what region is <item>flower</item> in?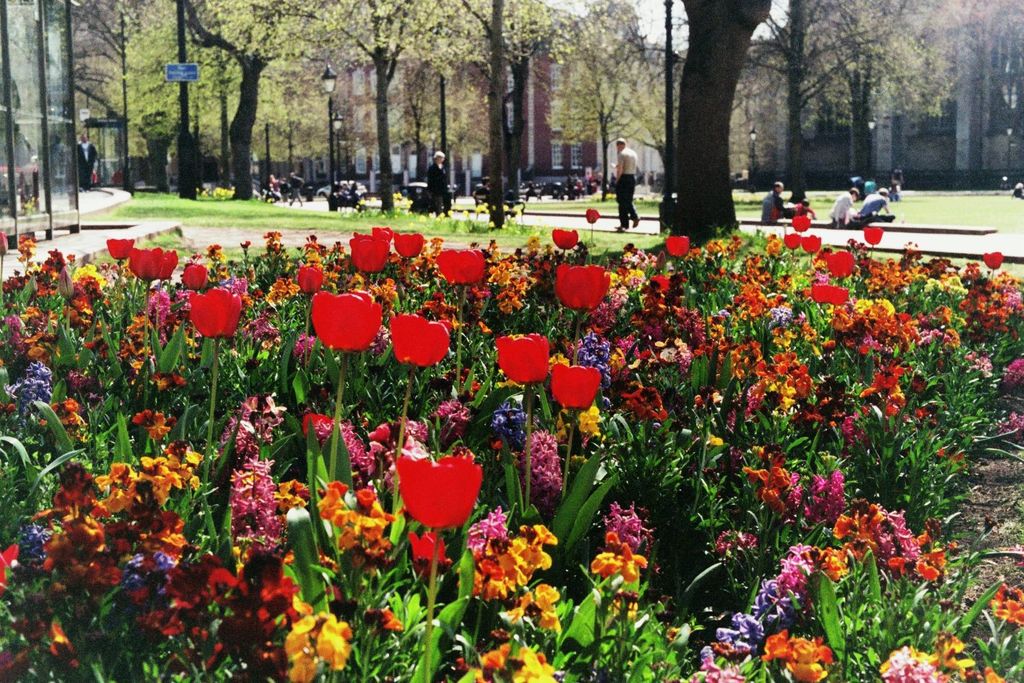
detection(492, 332, 549, 382).
